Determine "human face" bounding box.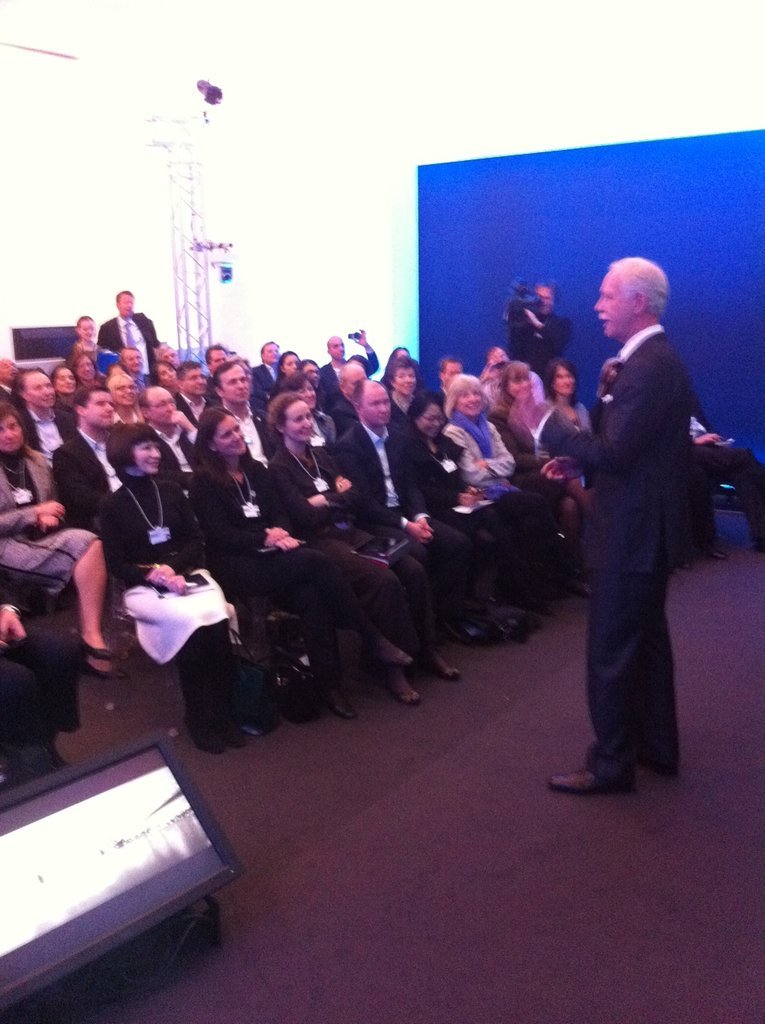
Determined: bbox=(457, 377, 485, 418).
